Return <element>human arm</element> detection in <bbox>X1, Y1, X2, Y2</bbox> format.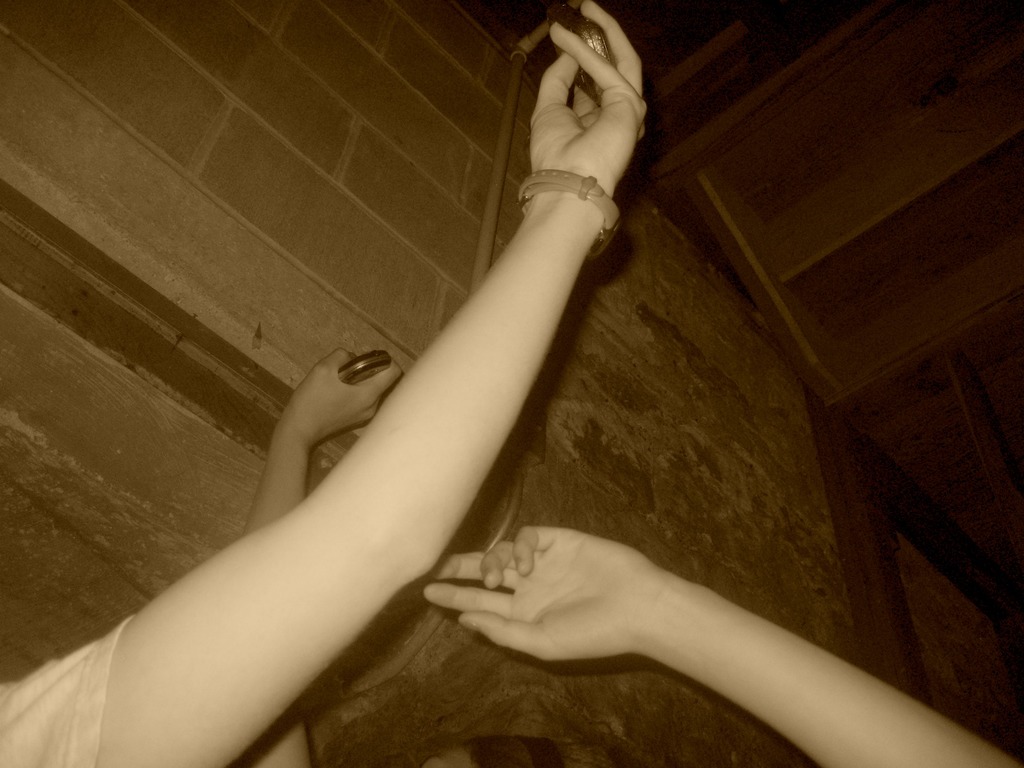
<bbox>70, 88, 646, 758</bbox>.
